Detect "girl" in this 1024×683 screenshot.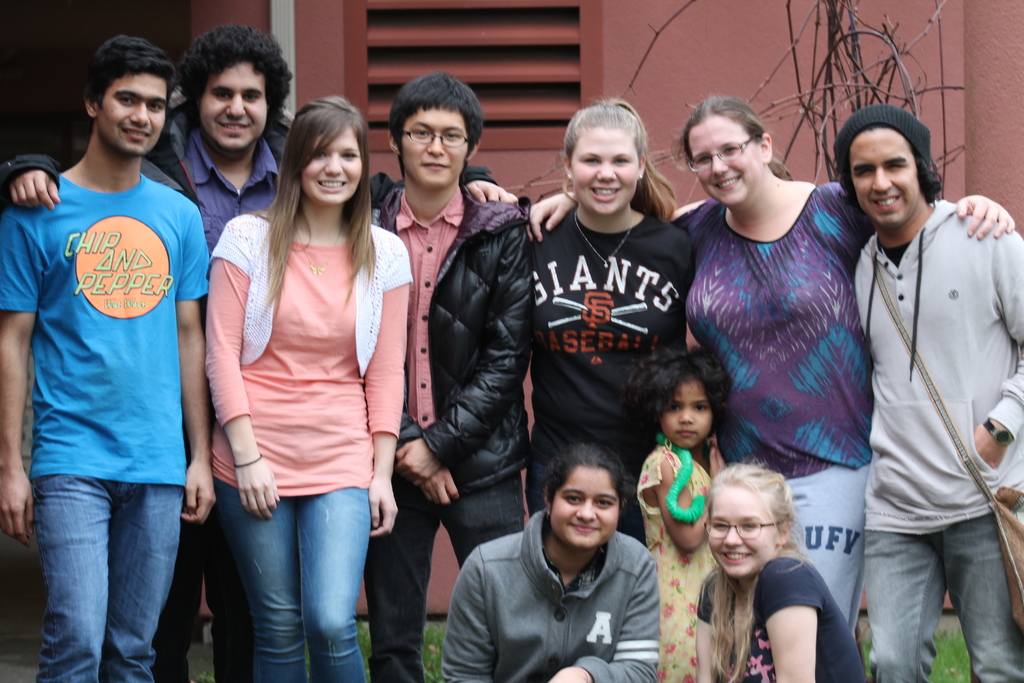
Detection: {"x1": 201, "y1": 95, "x2": 415, "y2": 682}.
